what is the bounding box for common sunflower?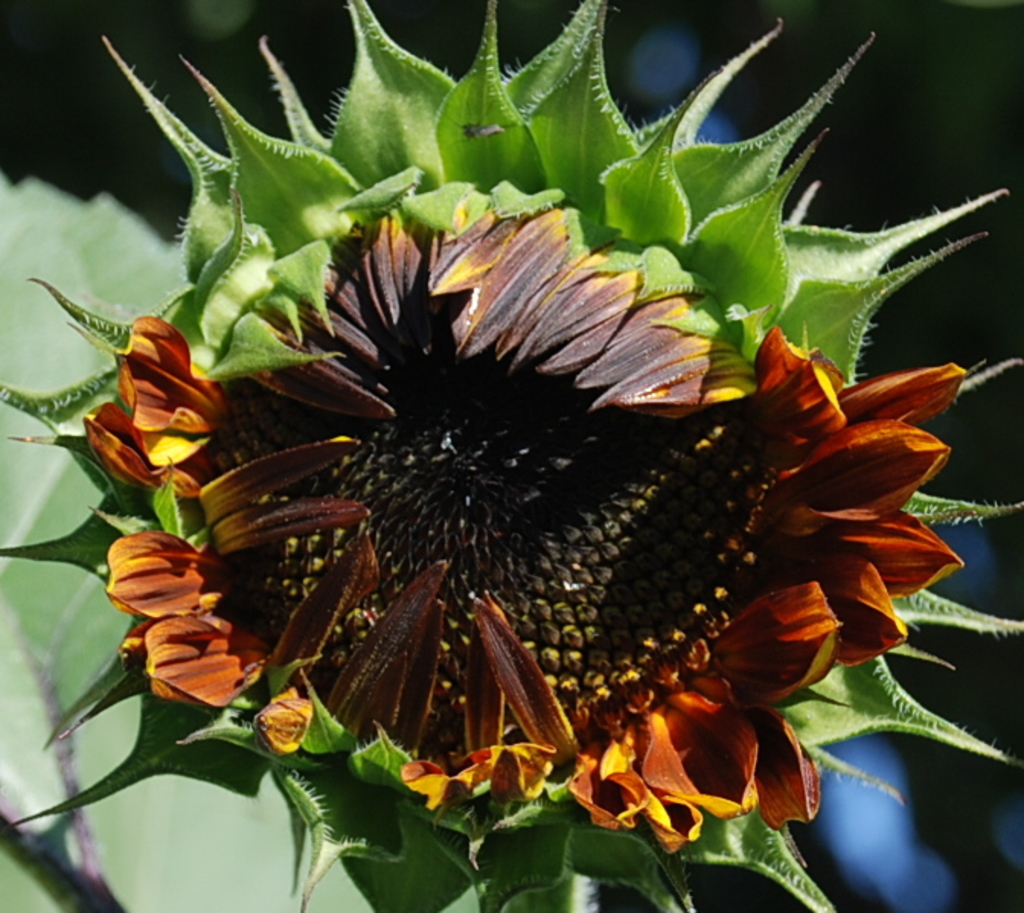
x1=82 y1=198 x2=1018 y2=864.
